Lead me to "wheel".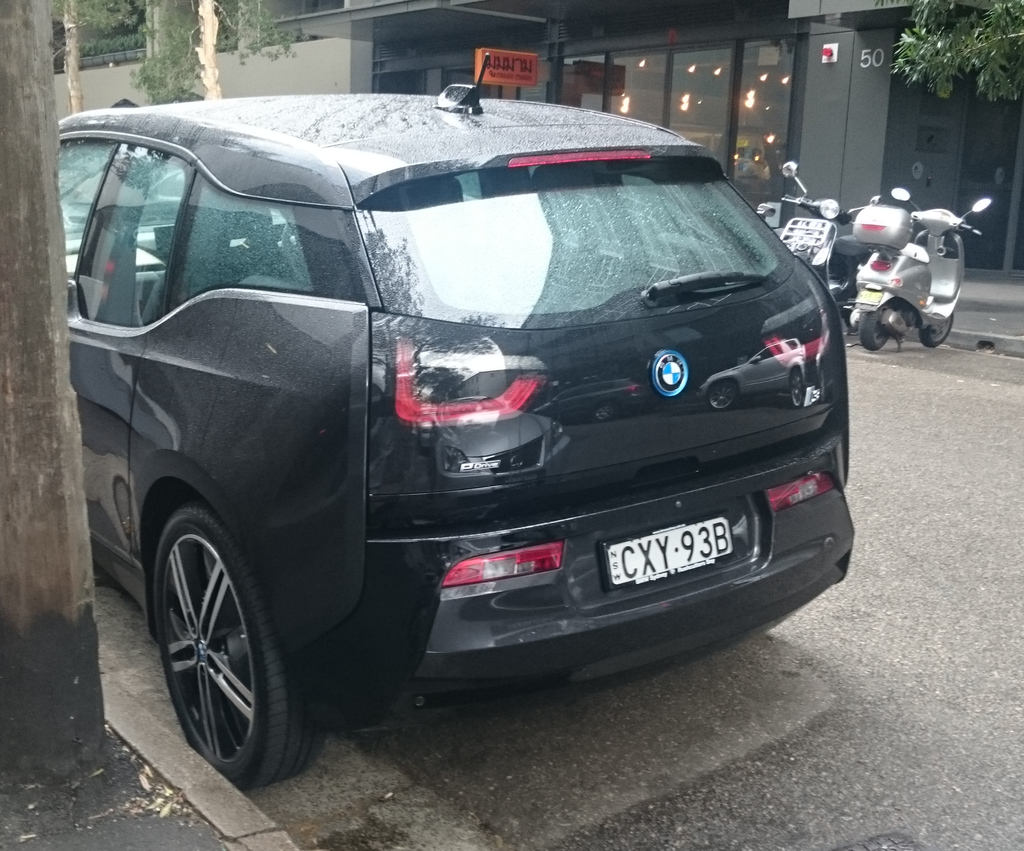
Lead to Rect(920, 319, 955, 351).
